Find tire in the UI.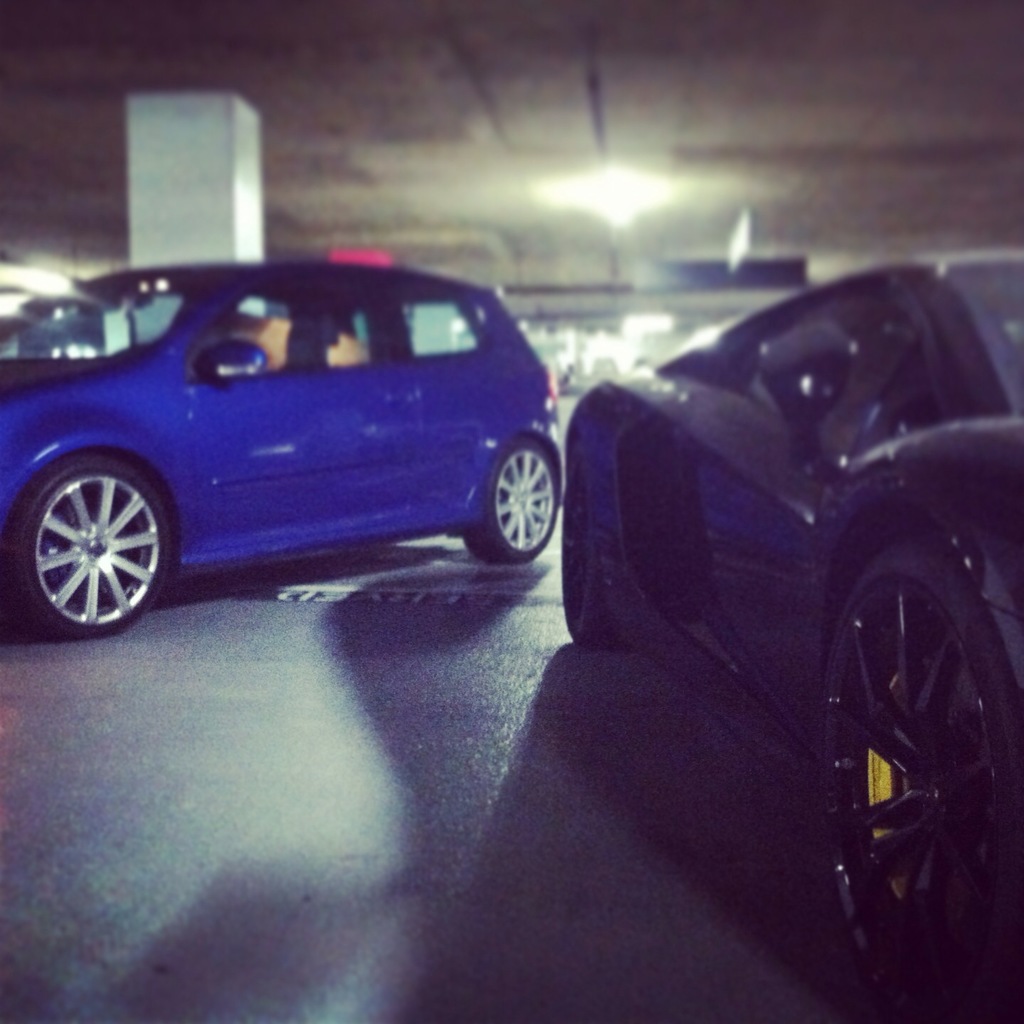
UI element at (x1=0, y1=455, x2=174, y2=638).
